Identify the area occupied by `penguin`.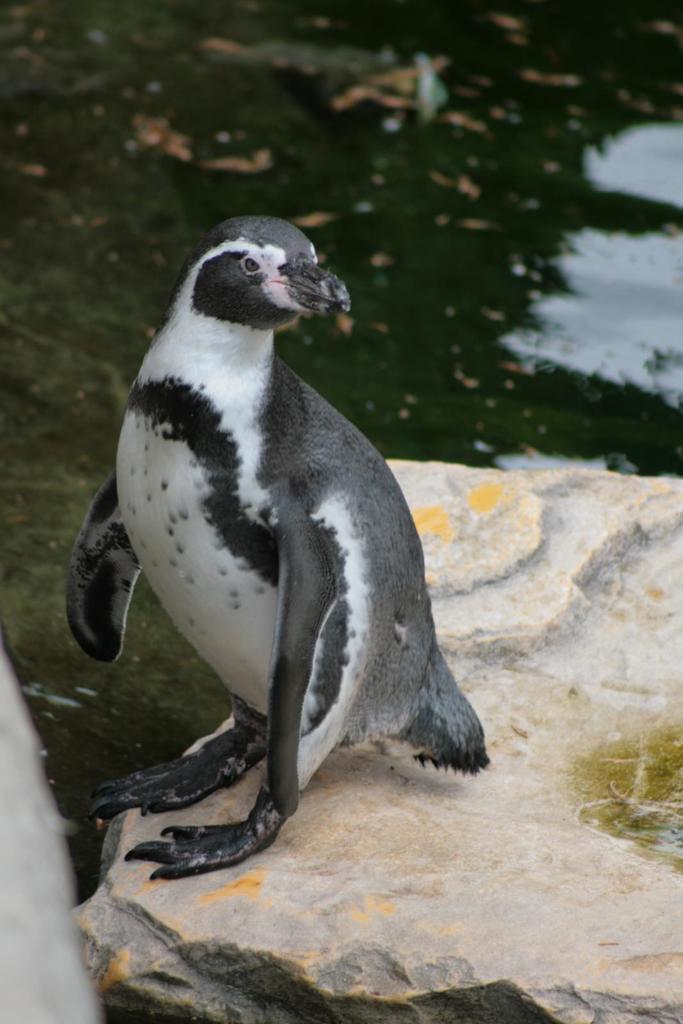
Area: Rect(60, 211, 495, 886).
